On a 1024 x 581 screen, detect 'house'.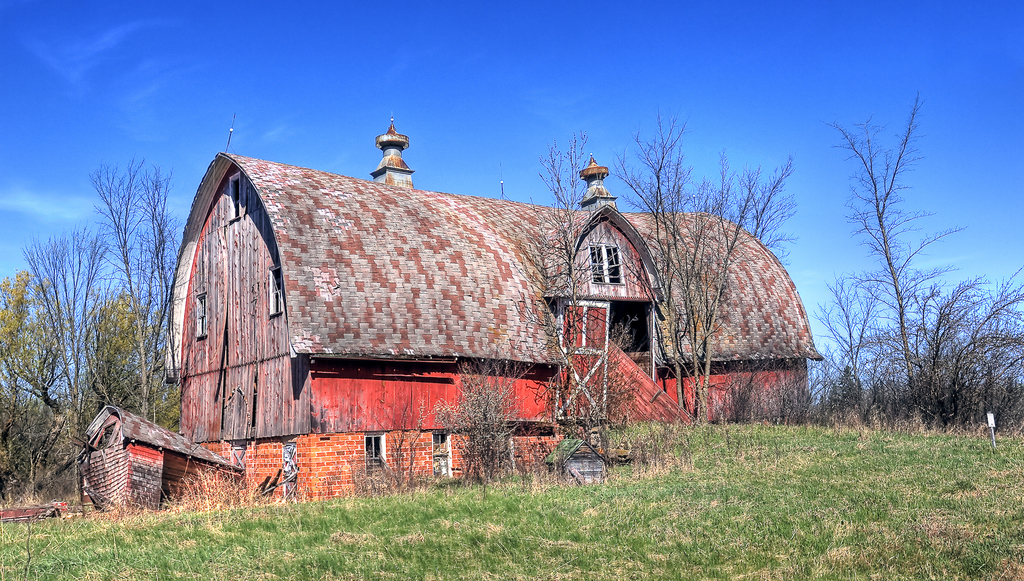
l=172, t=126, r=727, b=496.
